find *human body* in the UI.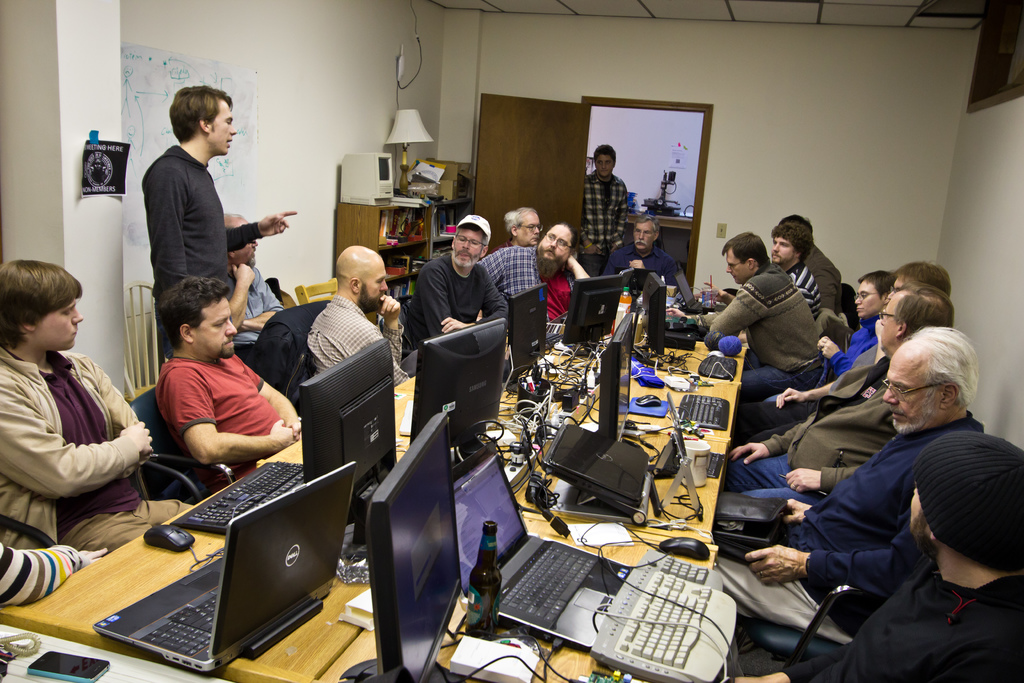
UI element at (x1=605, y1=207, x2=680, y2=291).
